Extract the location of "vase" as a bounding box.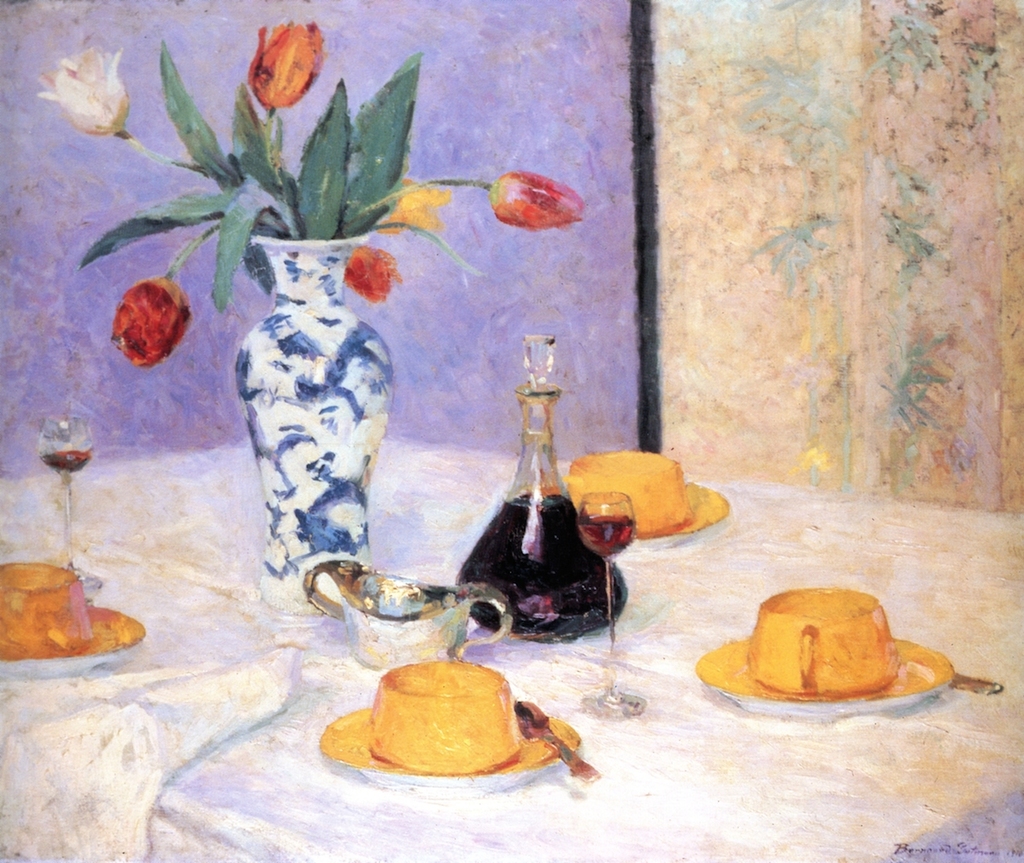
box(233, 231, 397, 619).
